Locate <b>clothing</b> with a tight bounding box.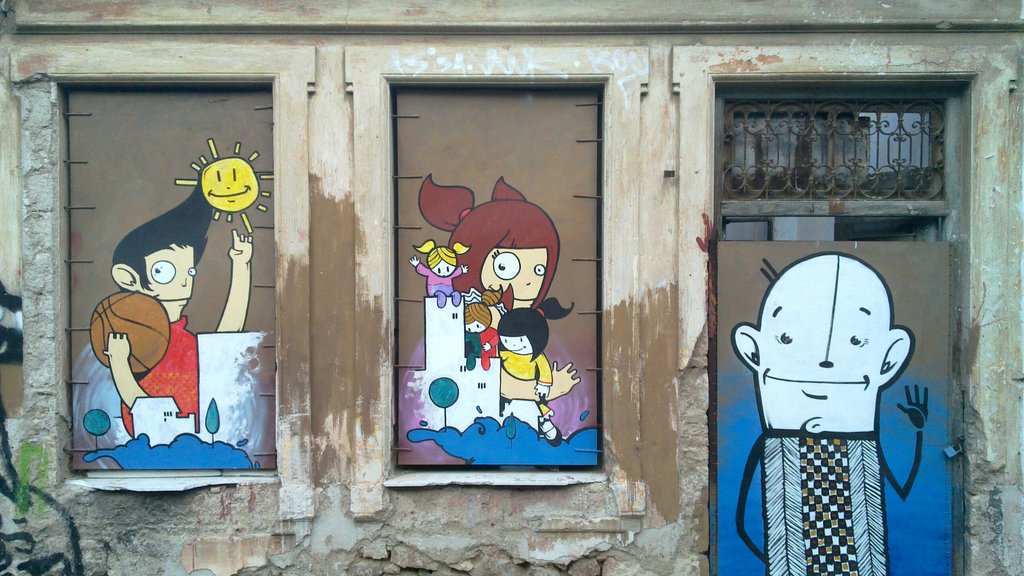
left=119, top=302, right=200, bottom=435.
